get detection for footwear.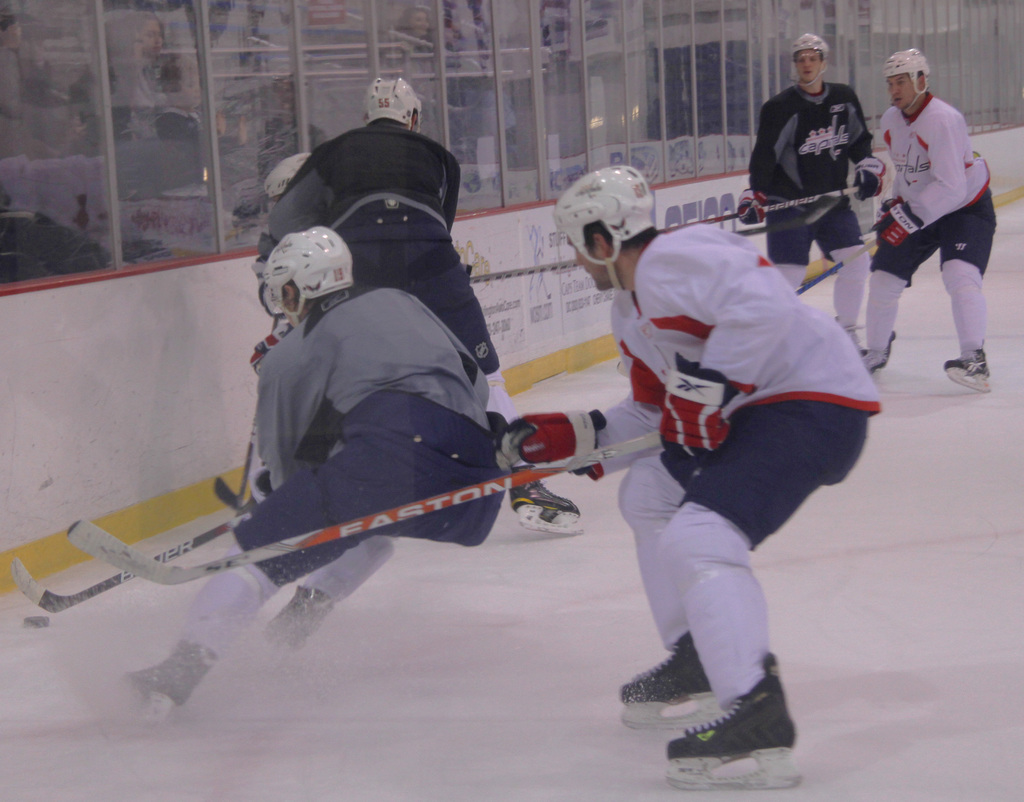
Detection: <box>870,329,895,372</box>.
